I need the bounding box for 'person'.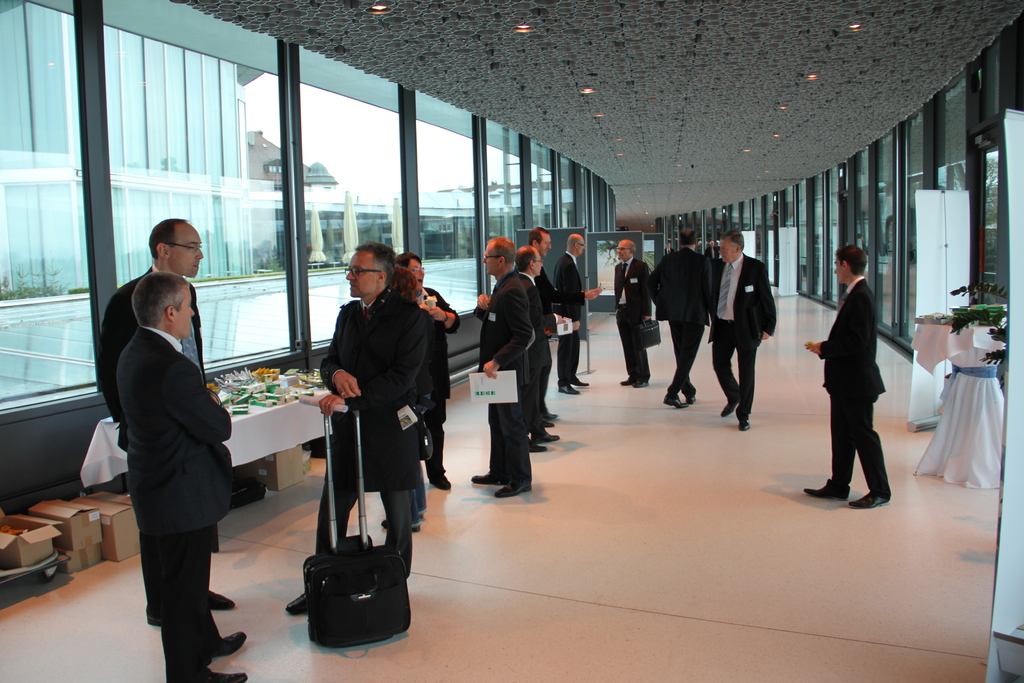
Here it is: 113:273:250:682.
